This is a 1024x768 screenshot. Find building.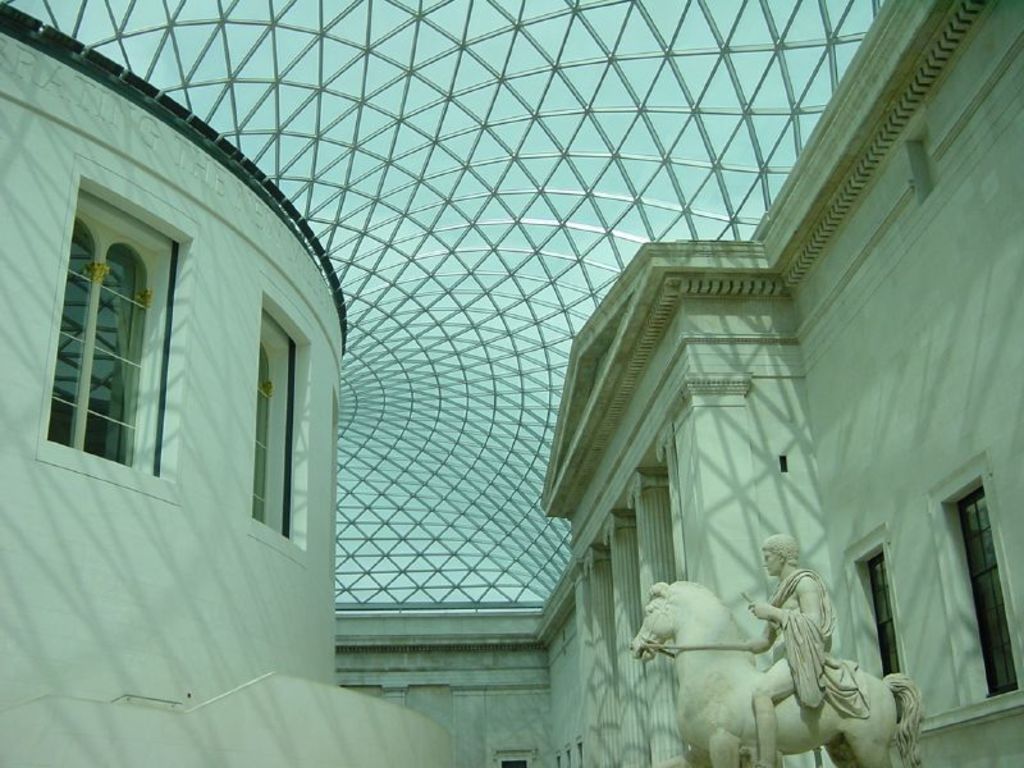
Bounding box: crop(0, 0, 1023, 767).
